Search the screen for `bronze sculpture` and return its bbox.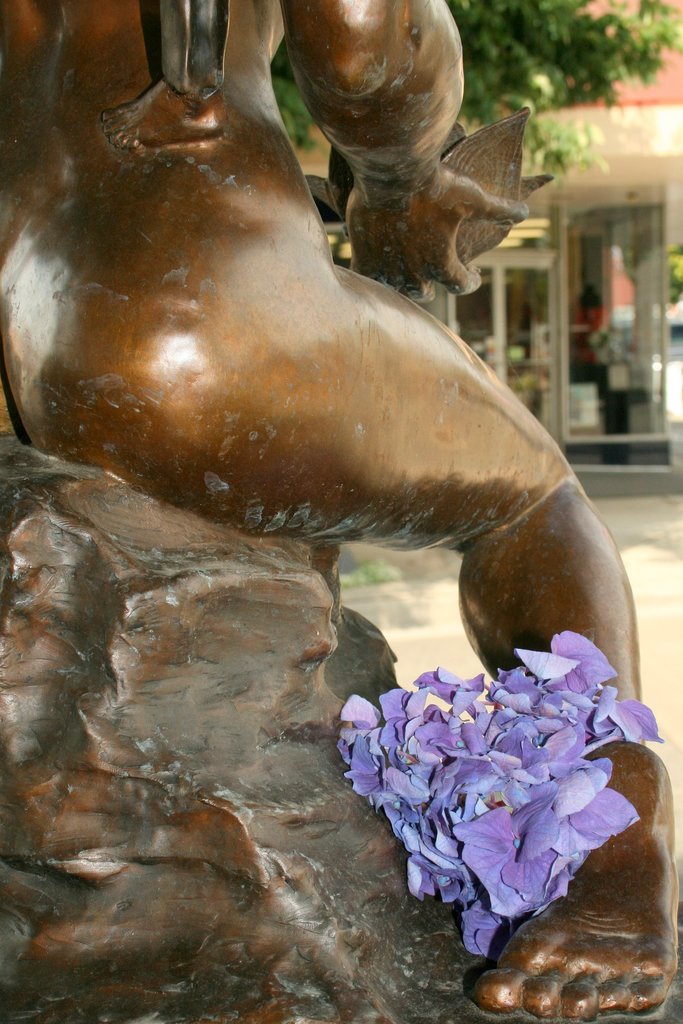
Found: left=0, top=0, right=635, bottom=1023.
